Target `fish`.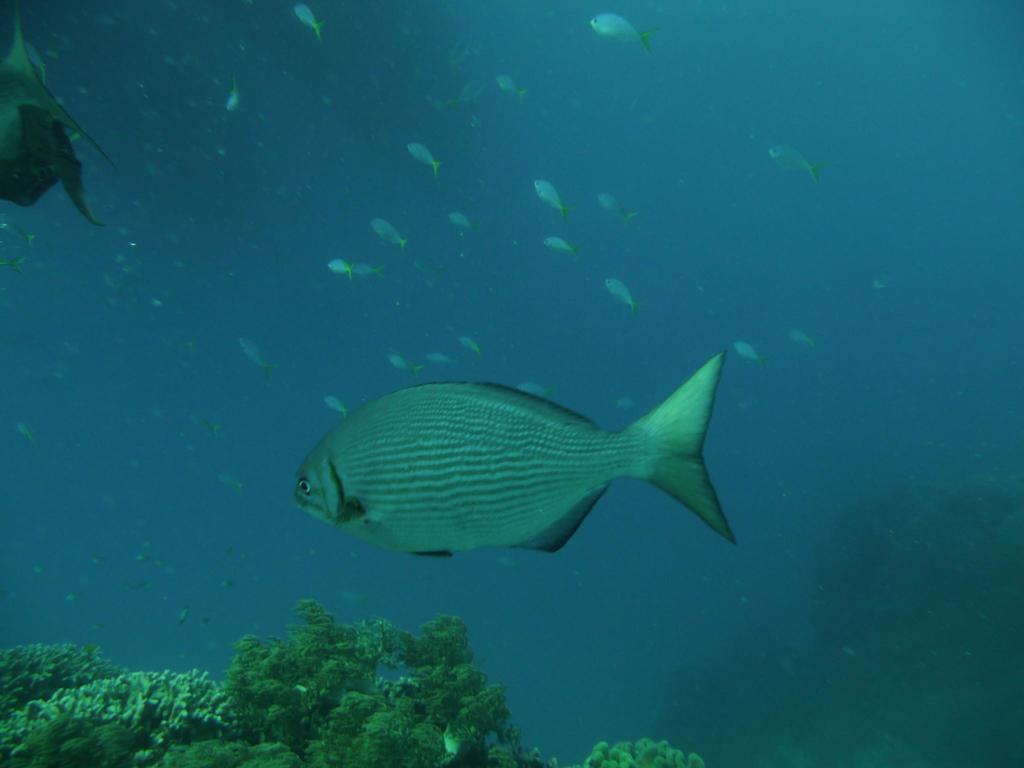
Target region: bbox=[445, 210, 473, 226].
